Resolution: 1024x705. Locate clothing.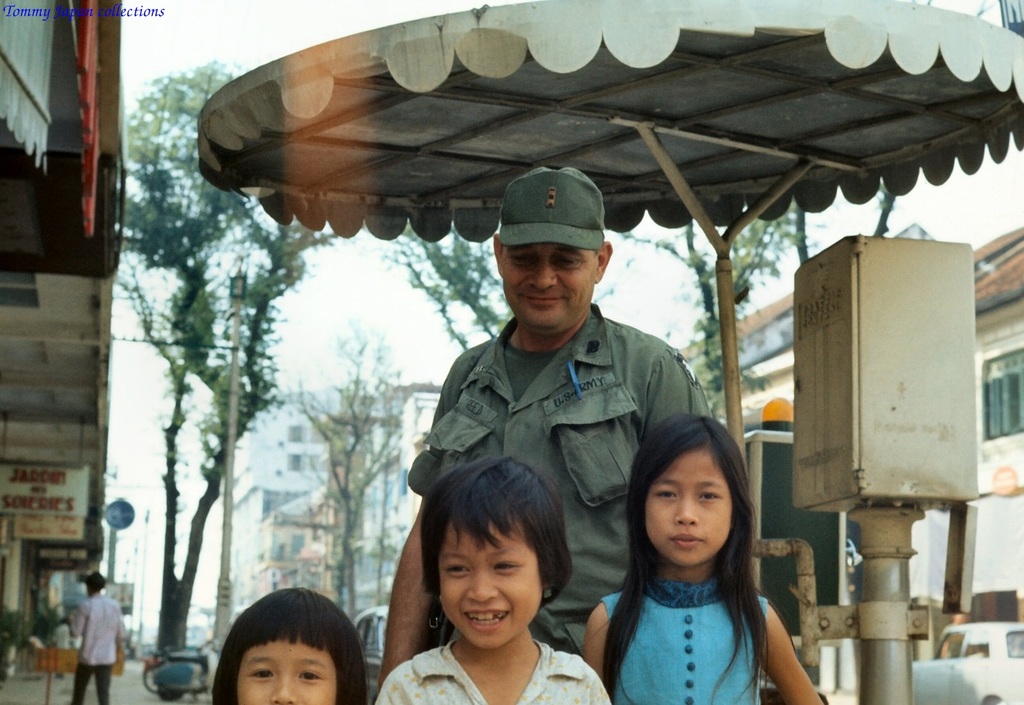
BBox(412, 305, 727, 649).
